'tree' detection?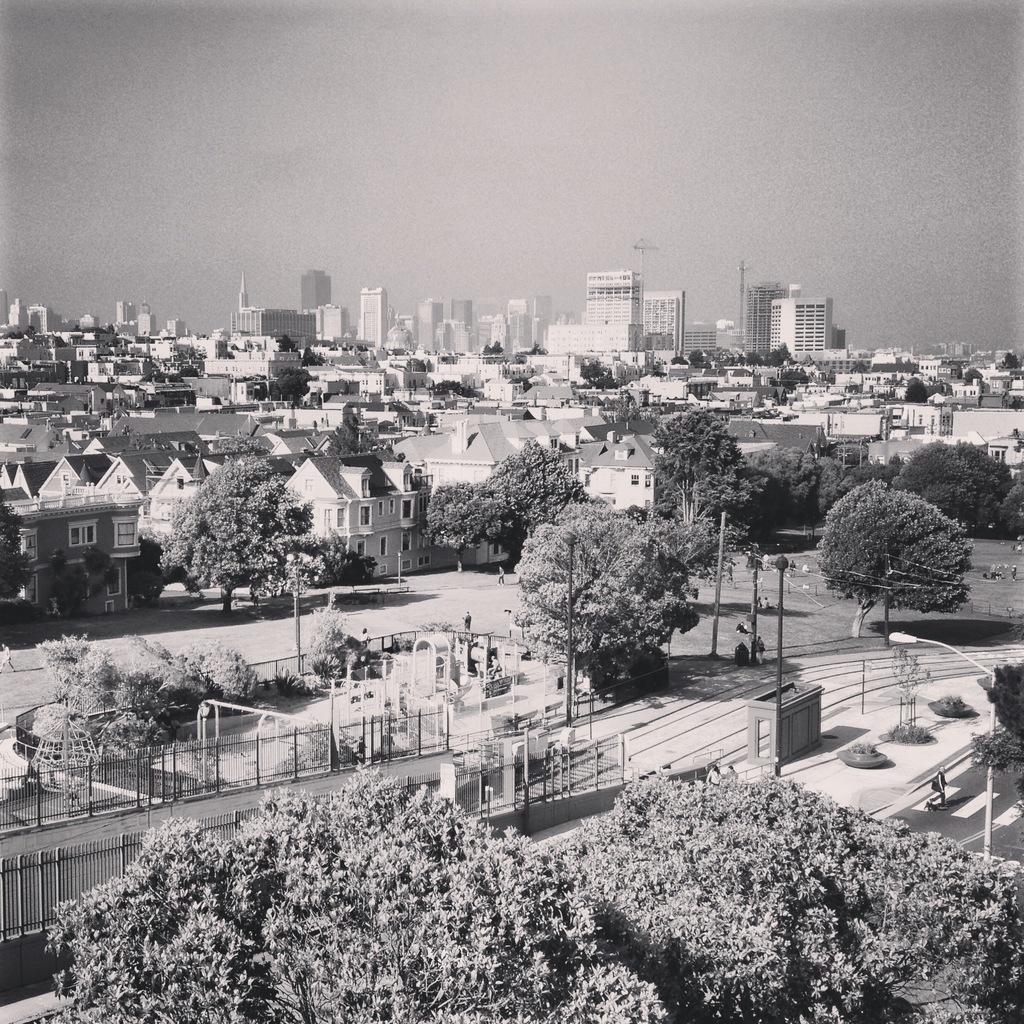
bbox=(483, 435, 599, 574)
